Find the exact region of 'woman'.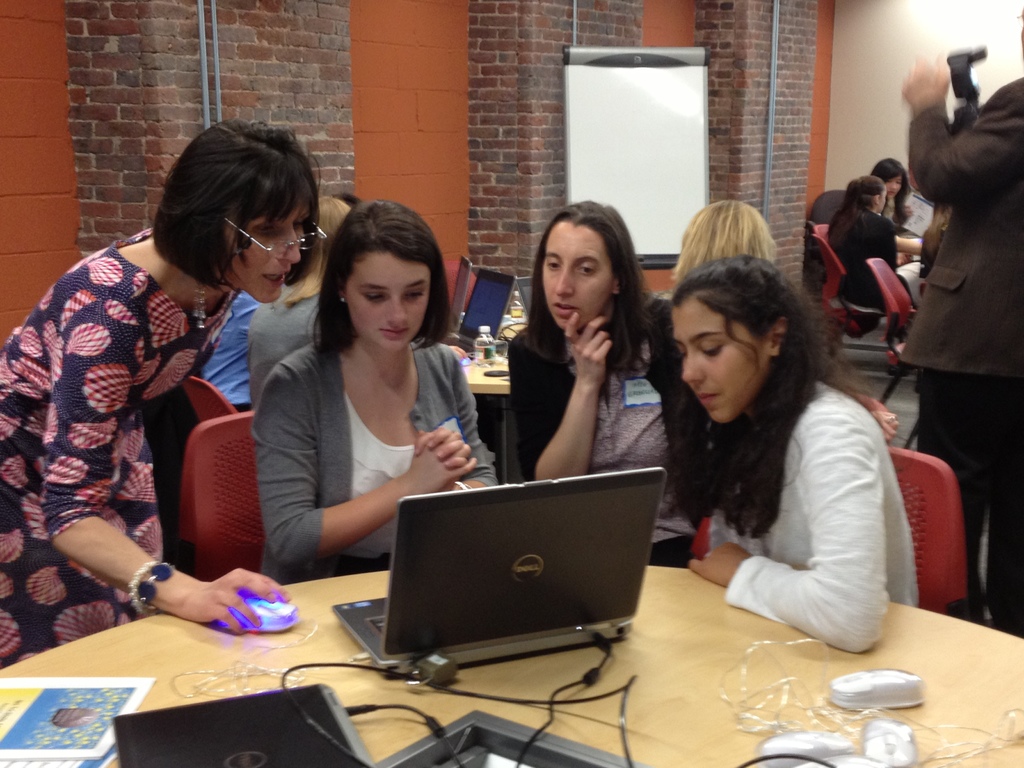
Exact region: bbox=[673, 191, 778, 279].
